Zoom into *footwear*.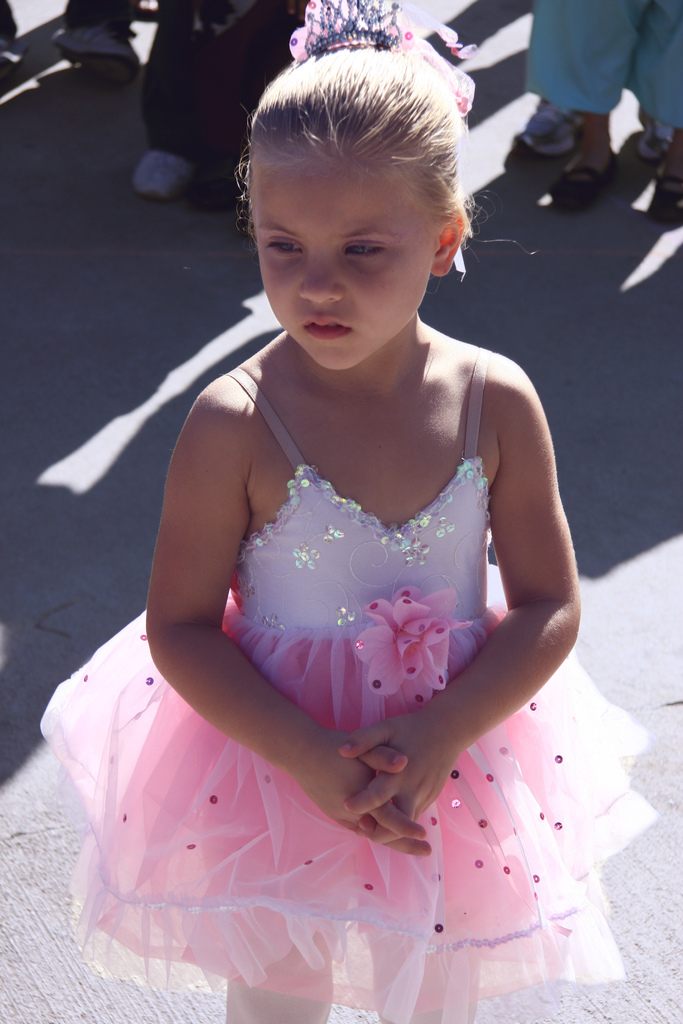
Zoom target: <bbox>643, 176, 682, 223</bbox>.
